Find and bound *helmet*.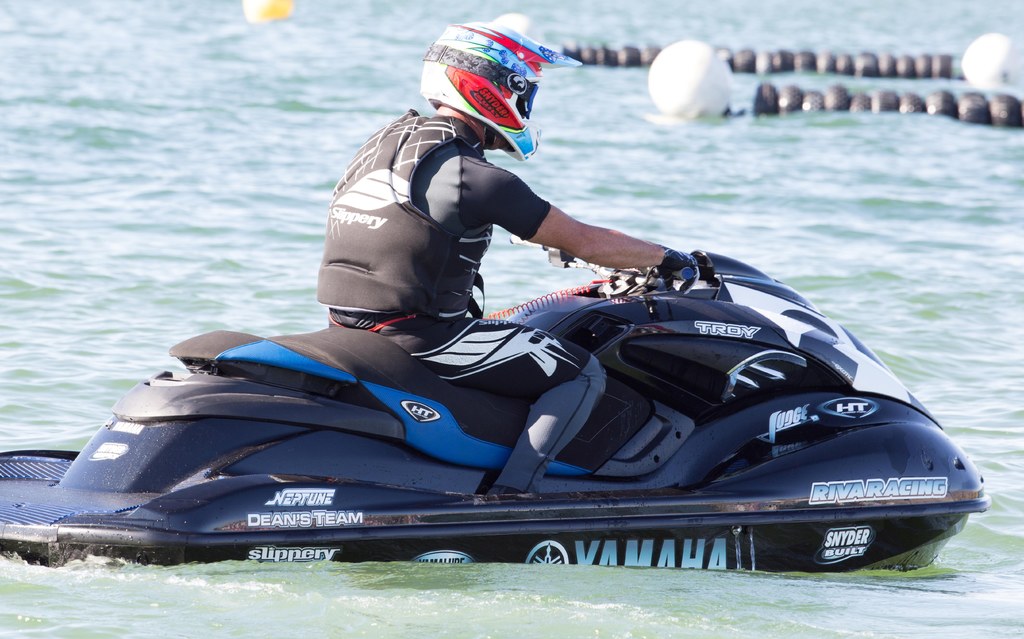
Bound: [left=419, top=31, right=555, bottom=151].
